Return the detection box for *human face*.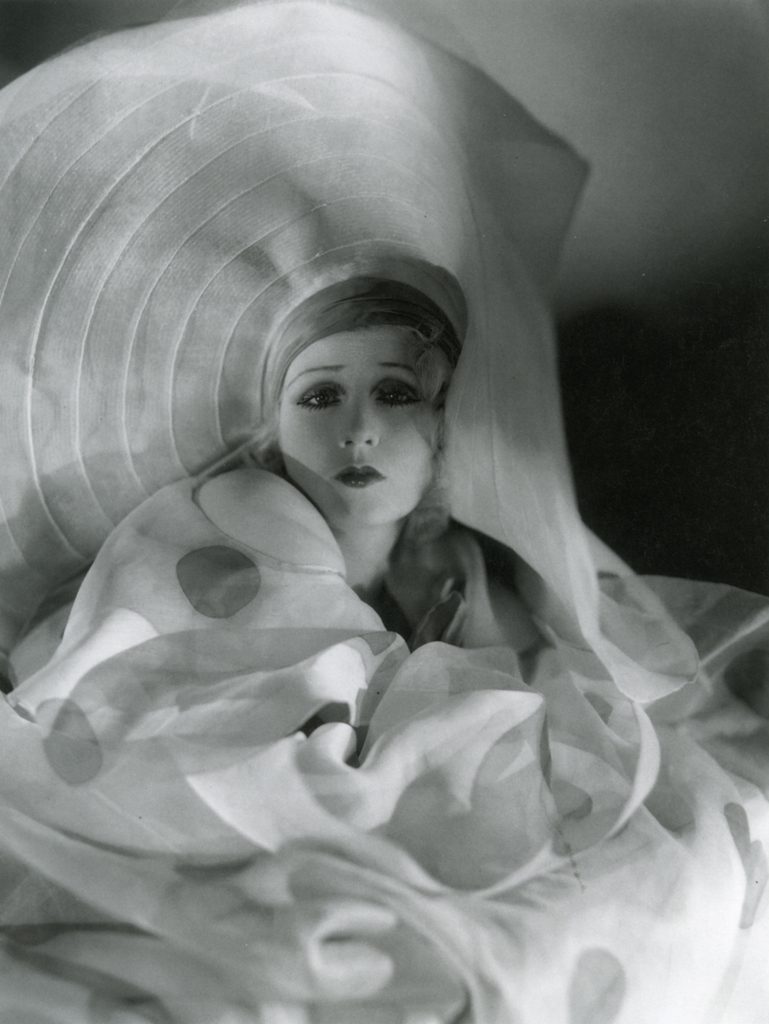
BBox(277, 330, 440, 522).
